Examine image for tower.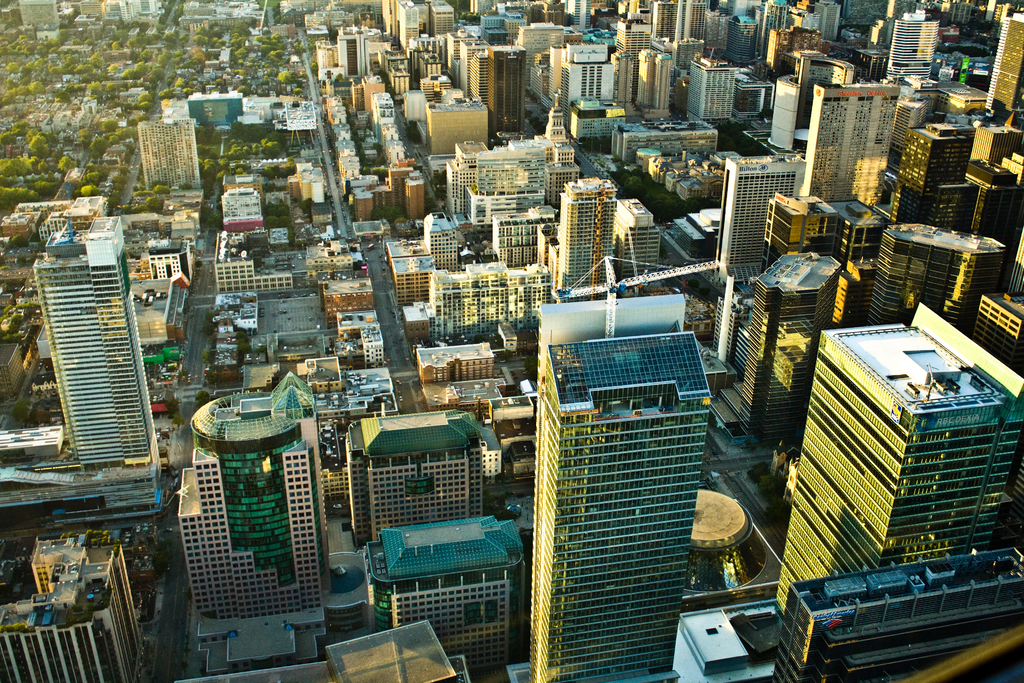
Examination result: 179:369:328:645.
